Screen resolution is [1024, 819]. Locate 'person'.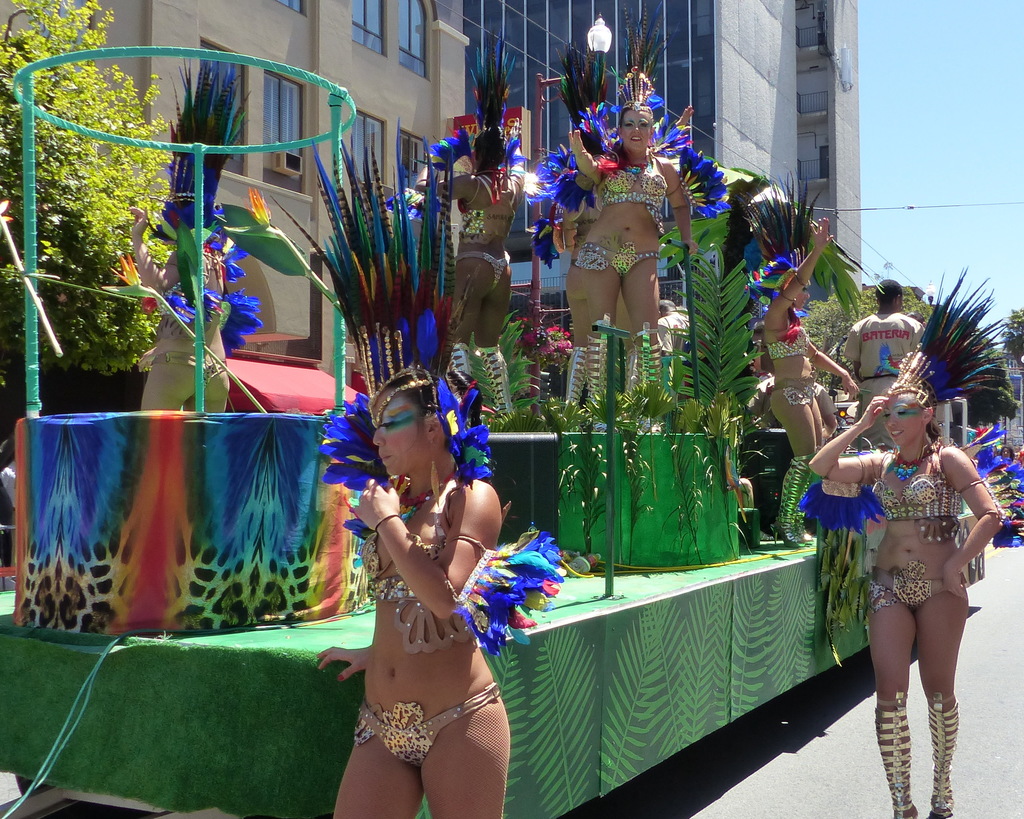
left=762, top=211, right=839, bottom=542.
